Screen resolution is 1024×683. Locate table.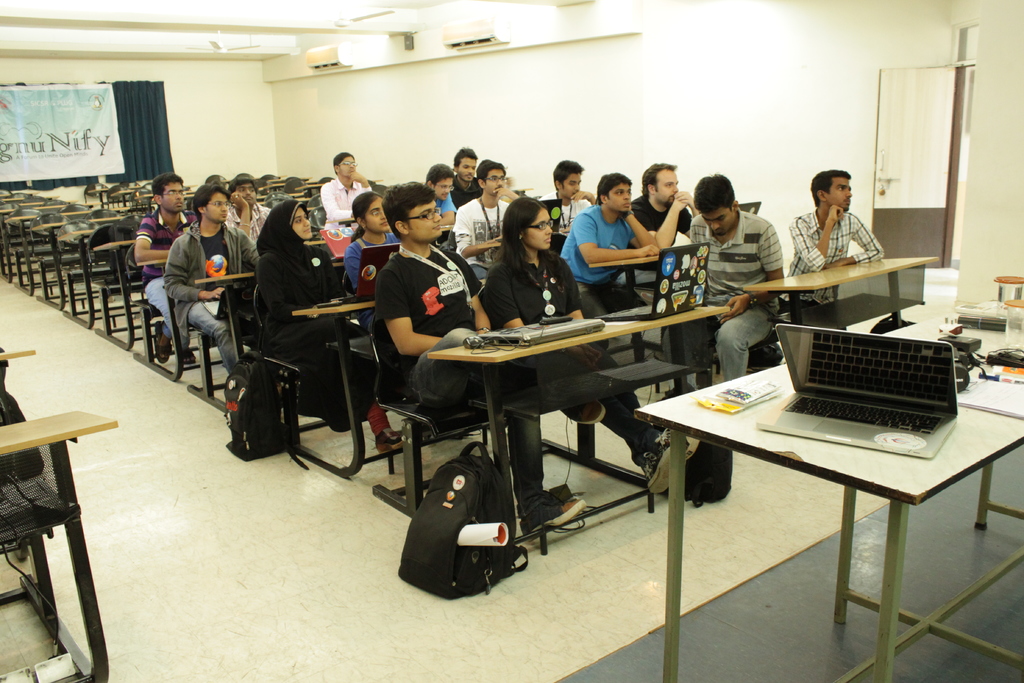
{"left": 652, "top": 332, "right": 1014, "bottom": 669}.
